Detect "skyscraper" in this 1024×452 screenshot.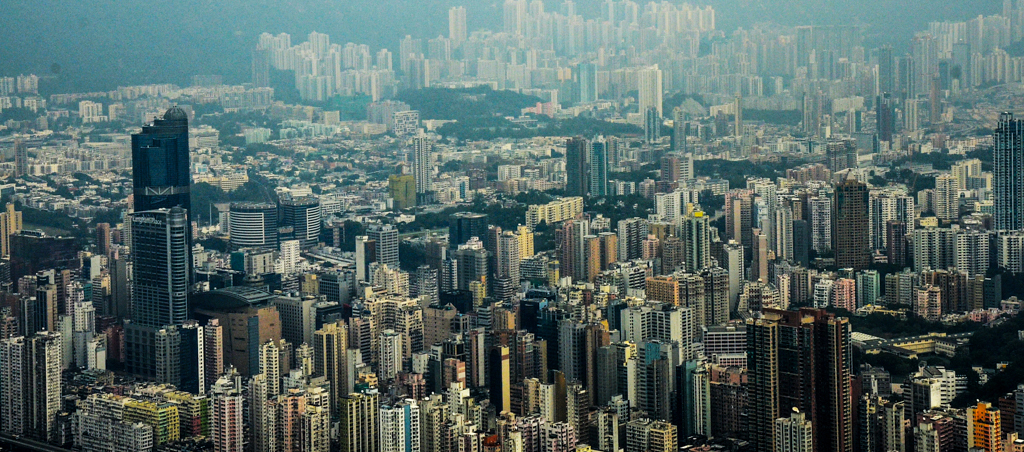
Detection: <bbox>999, 112, 1023, 233</bbox>.
